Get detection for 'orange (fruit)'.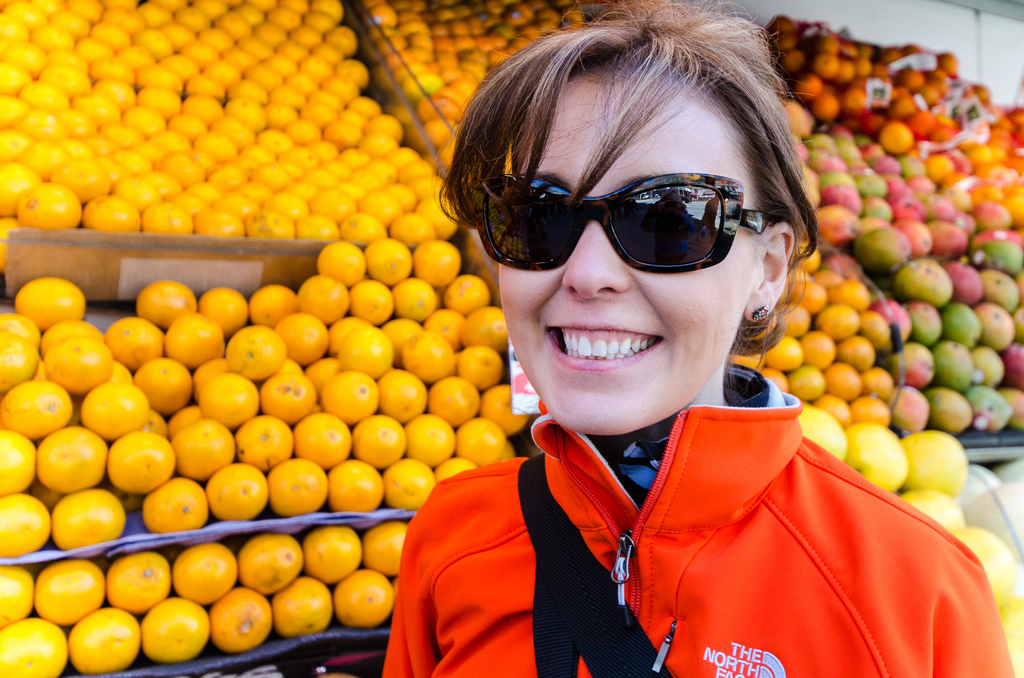
Detection: bbox=[208, 295, 258, 326].
